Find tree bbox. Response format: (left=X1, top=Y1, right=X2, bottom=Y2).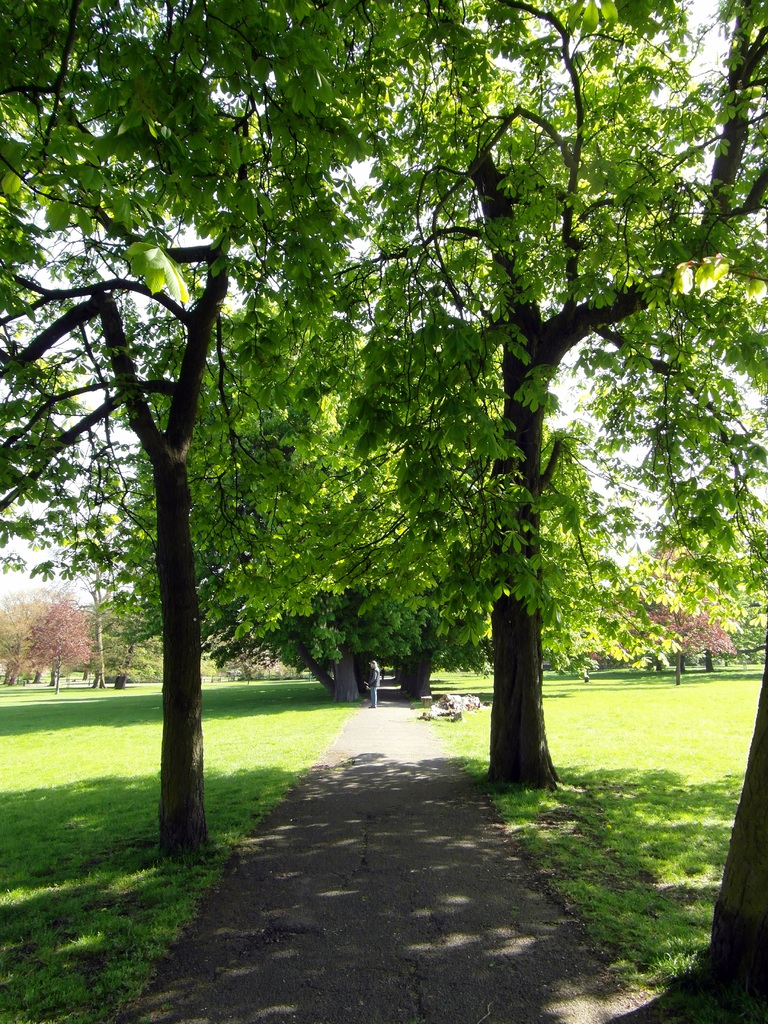
(left=84, top=579, right=156, bottom=694).
